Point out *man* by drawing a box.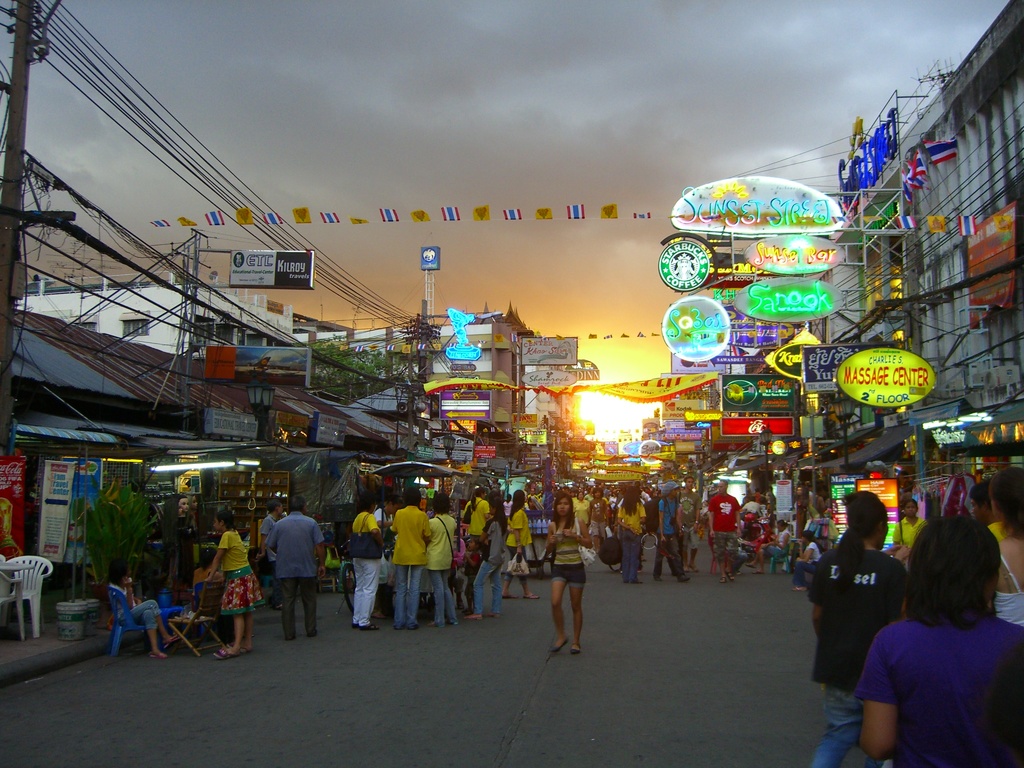
x1=707 y1=477 x2=746 y2=584.
